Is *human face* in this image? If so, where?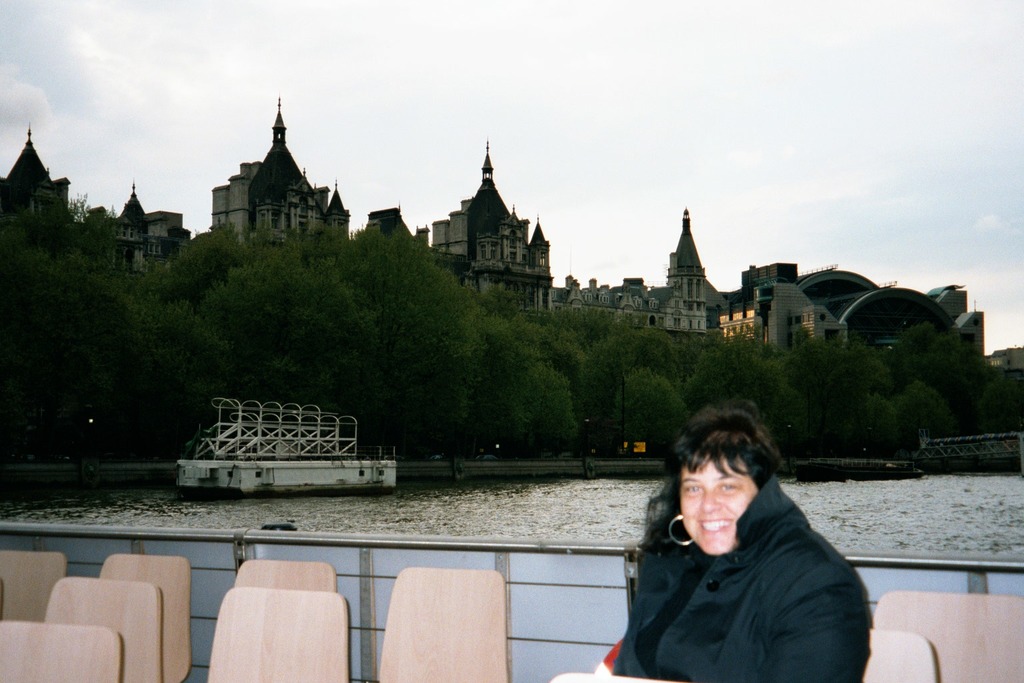
Yes, at (x1=682, y1=457, x2=759, y2=556).
